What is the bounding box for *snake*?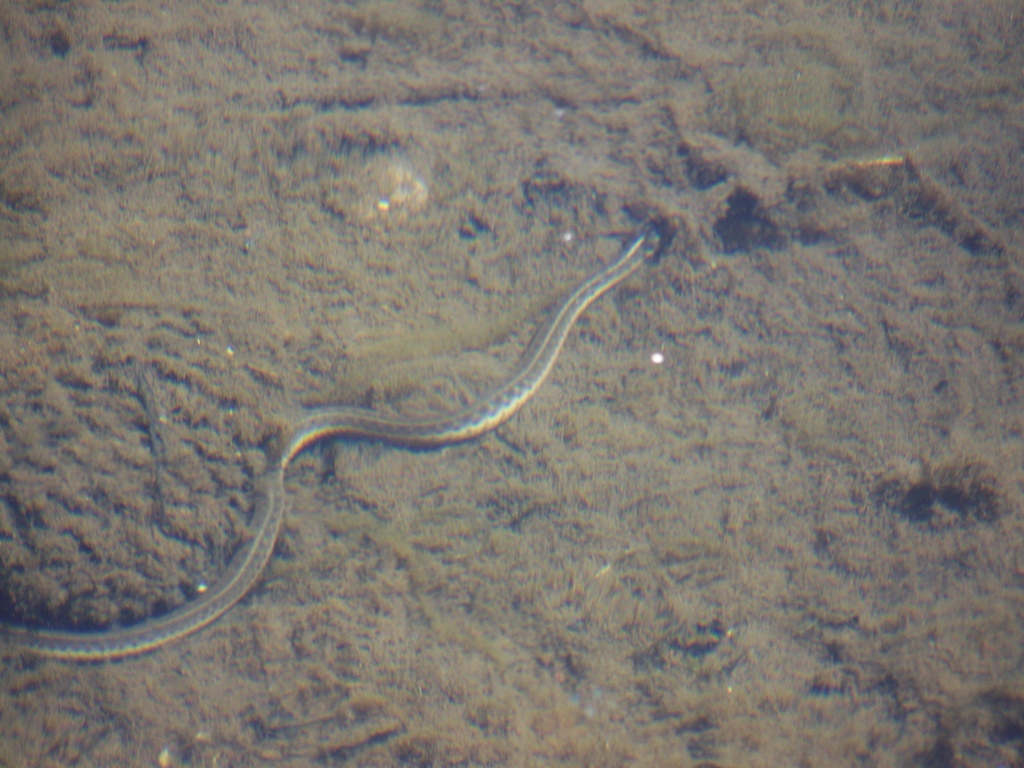
(0, 225, 659, 659).
